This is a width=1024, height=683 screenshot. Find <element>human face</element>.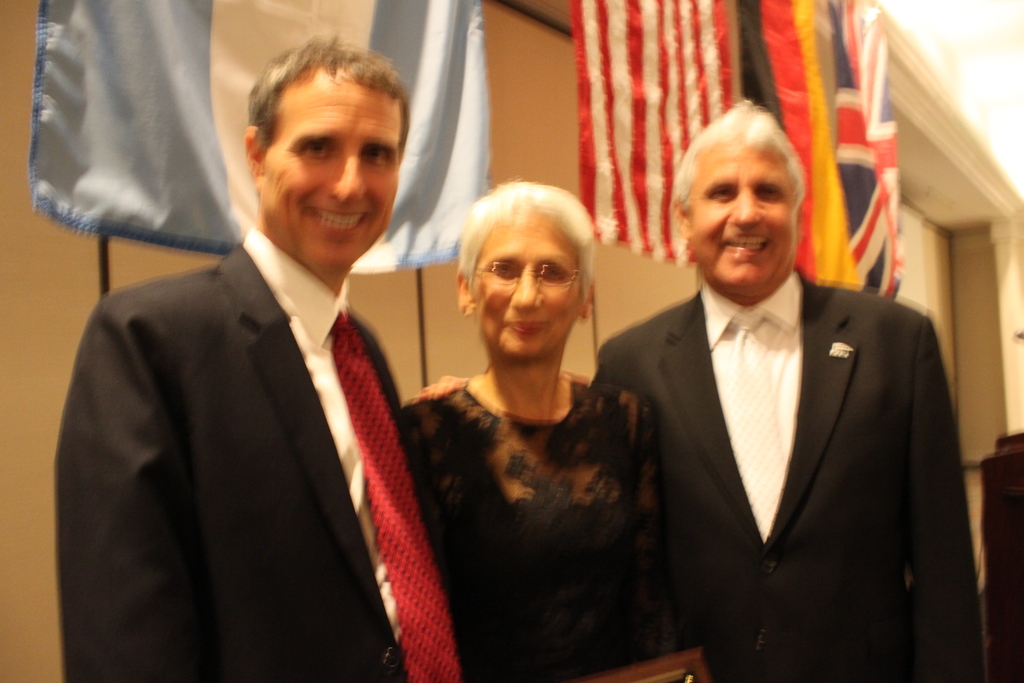
Bounding box: [x1=466, y1=210, x2=584, y2=350].
